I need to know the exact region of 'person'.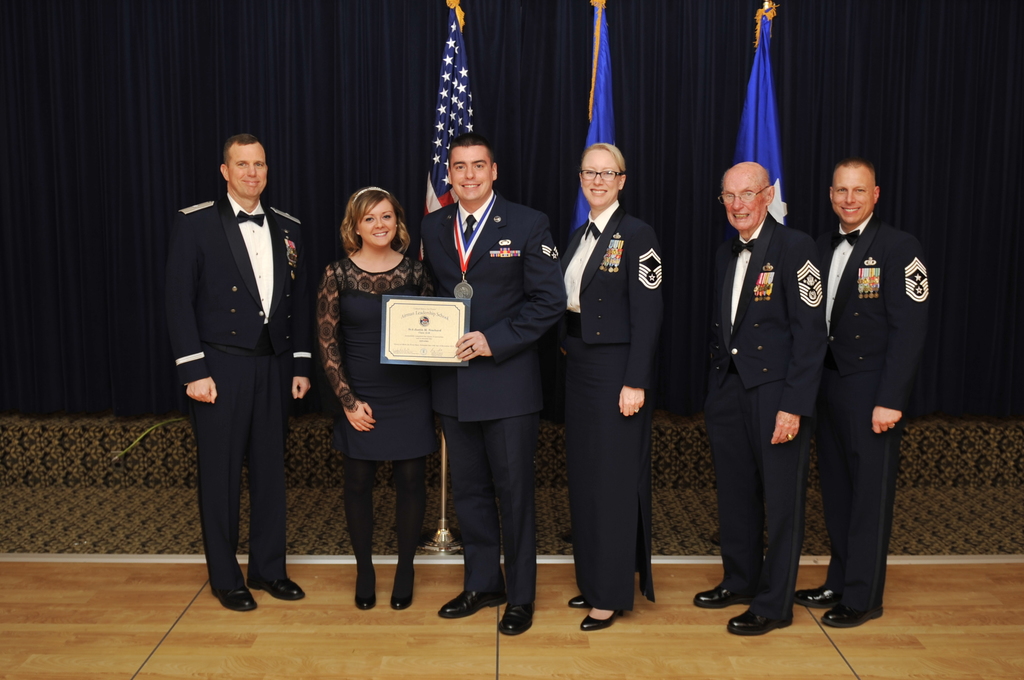
Region: bbox=(313, 182, 439, 608).
